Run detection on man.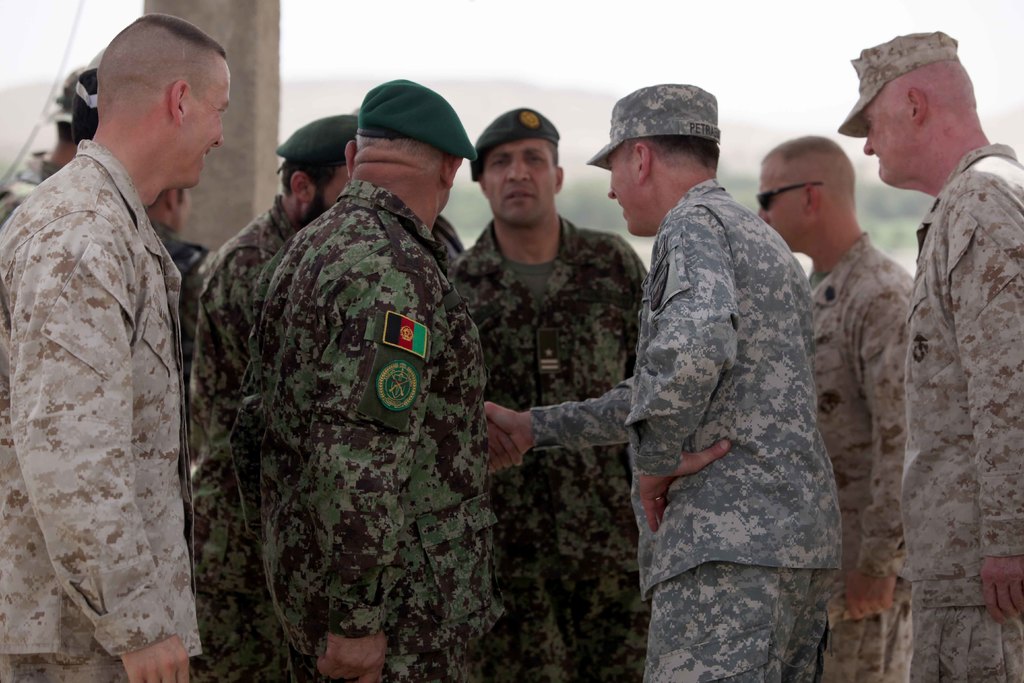
Result: (x1=449, y1=97, x2=646, y2=682).
